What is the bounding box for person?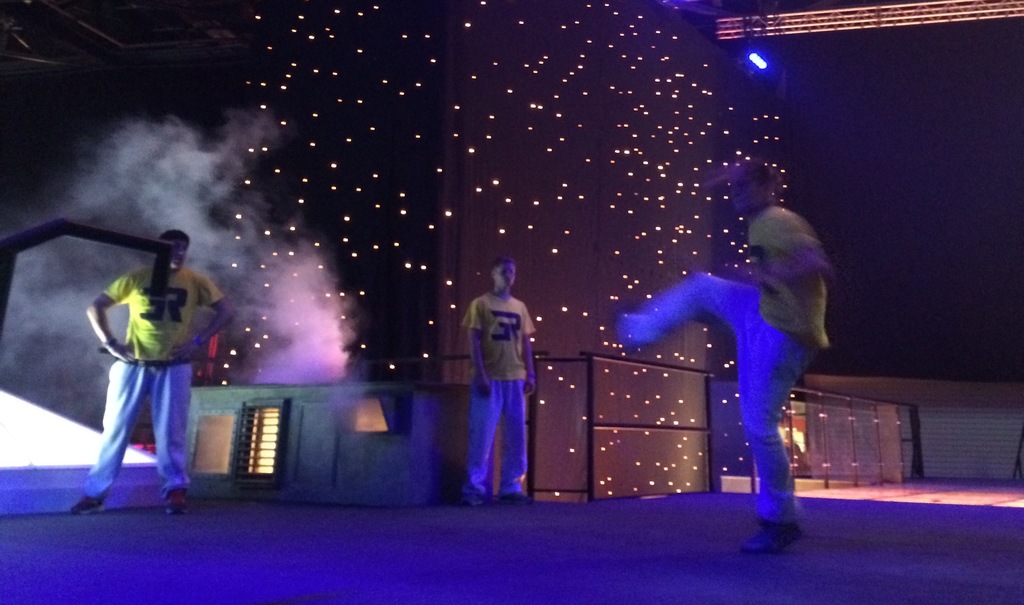
locate(71, 230, 239, 517).
